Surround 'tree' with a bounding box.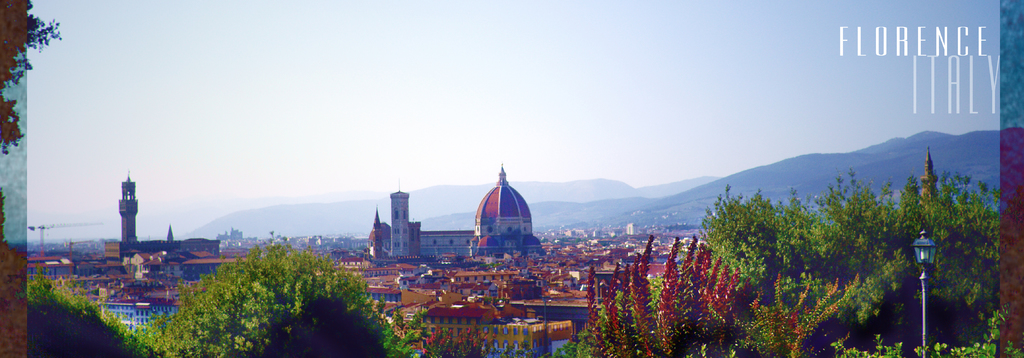
<bbox>0, 0, 65, 160</bbox>.
